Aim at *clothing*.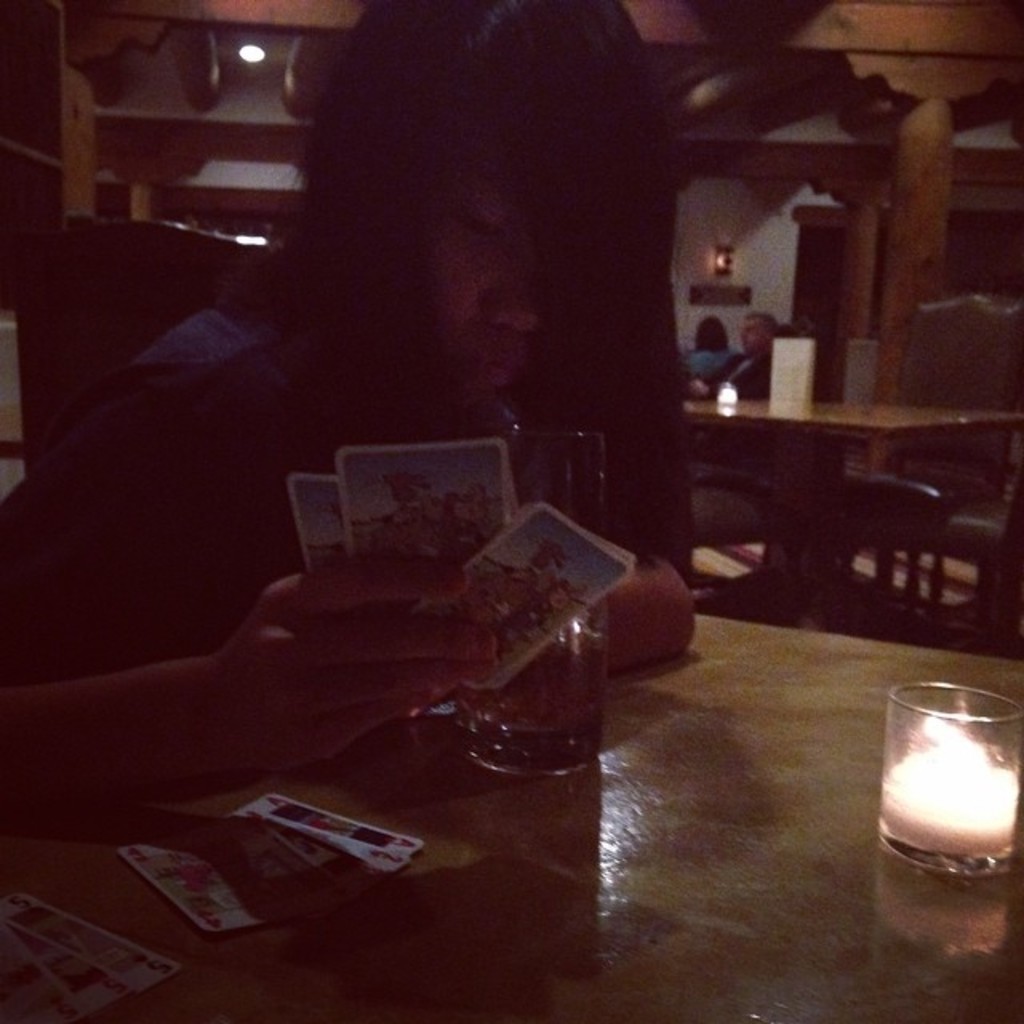
Aimed at [x1=0, y1=282, x2=685, y2=691].
